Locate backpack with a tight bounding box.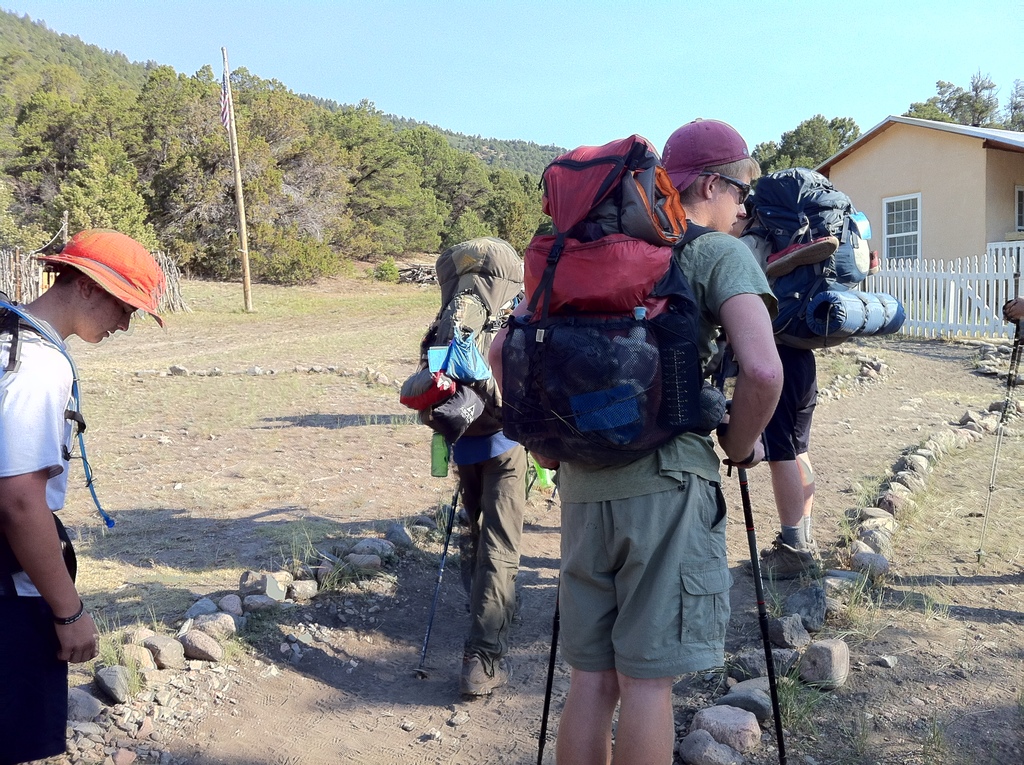
{"x1": 0, "y1": 294, "x2": 90, "y2": 596}.
